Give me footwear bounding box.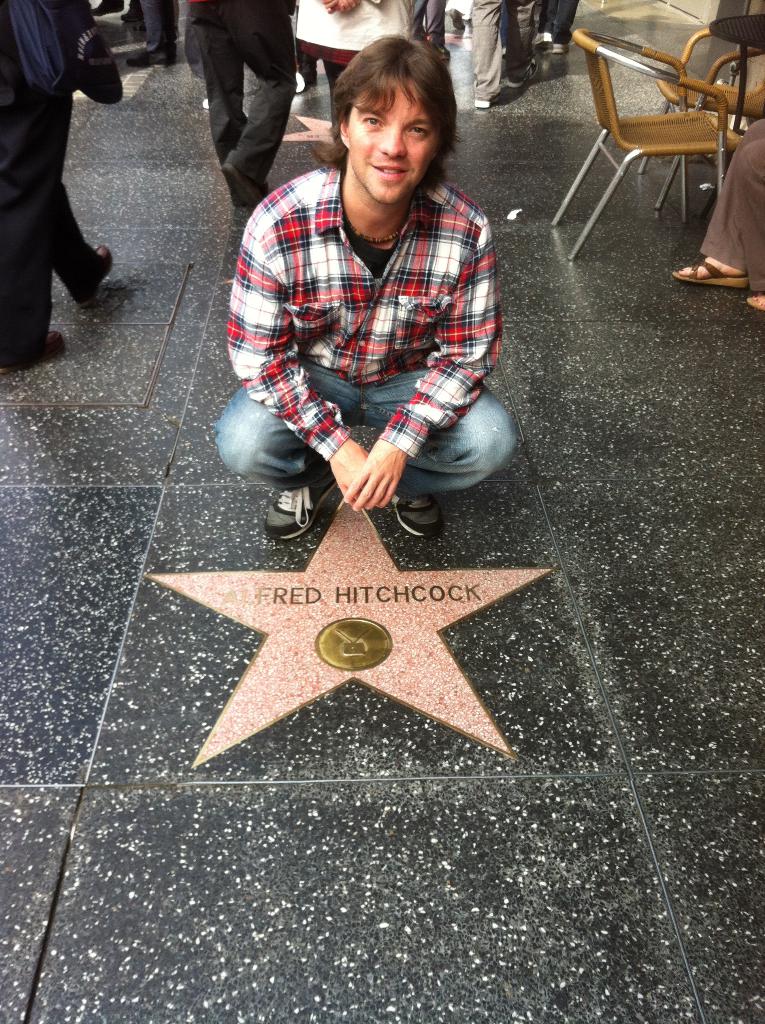
rect(395, 485, 446, 541).
